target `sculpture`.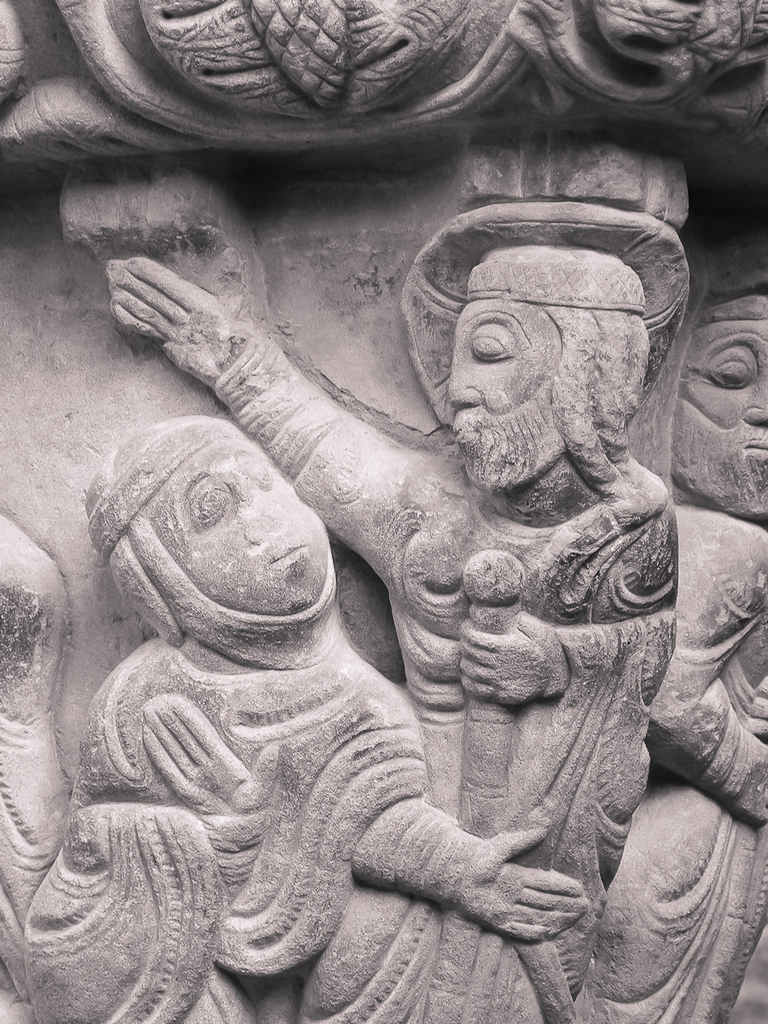
Target region: 606,0,705,145.
